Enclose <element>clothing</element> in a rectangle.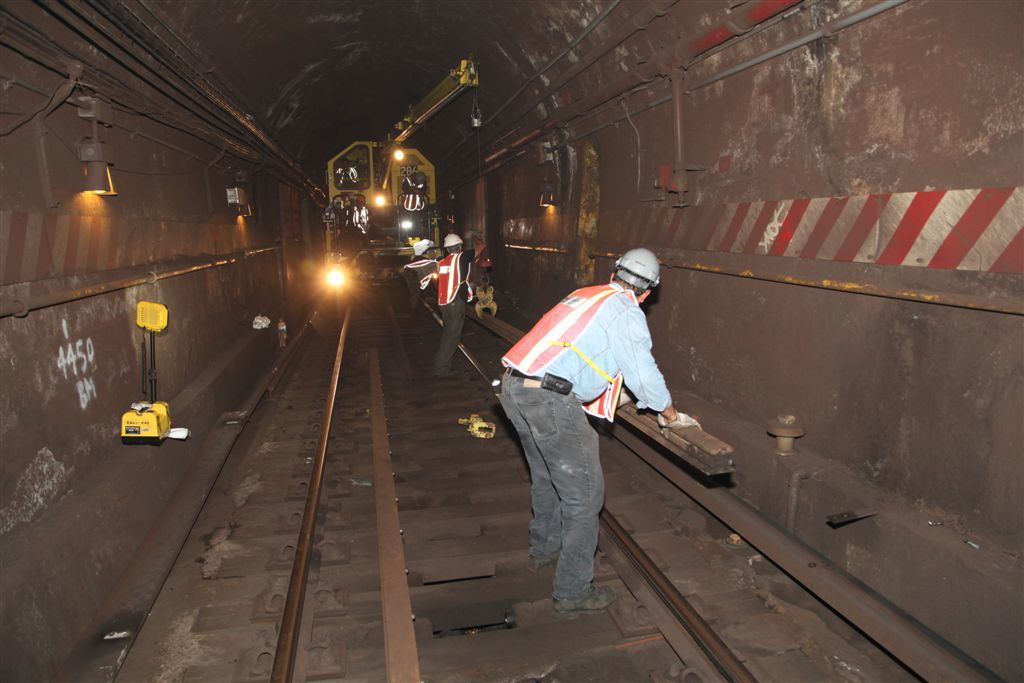
<region>432, 252, 476, 377</region>.
